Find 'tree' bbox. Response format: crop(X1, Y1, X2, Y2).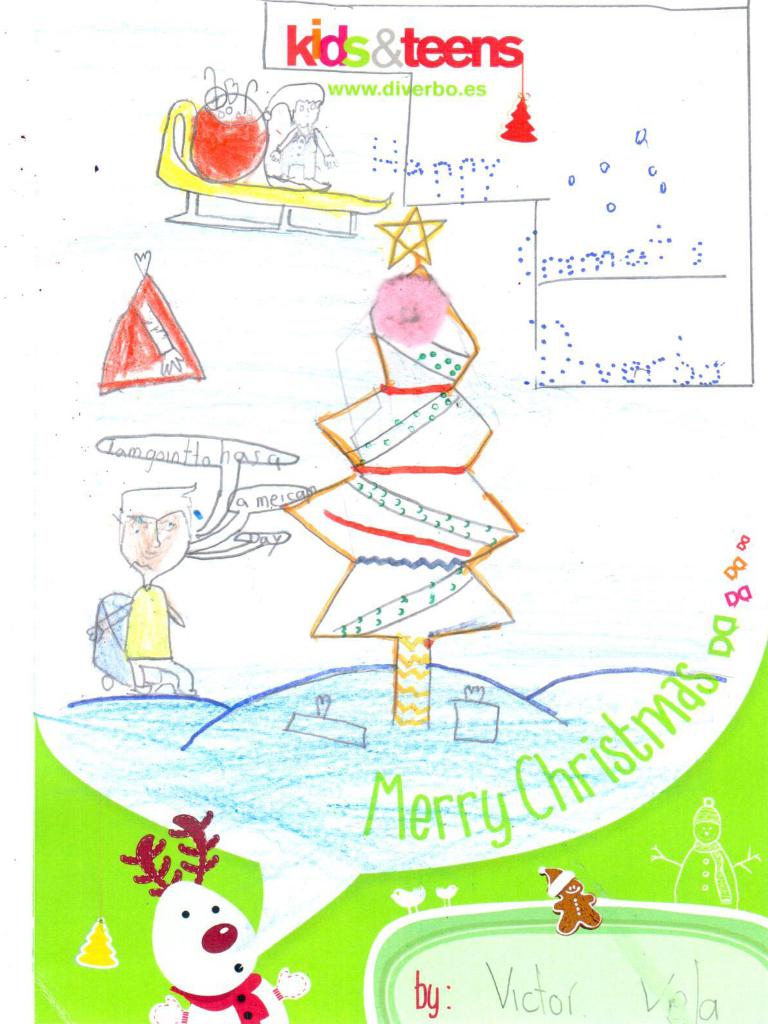
crop(275, 261, 514, 735).
